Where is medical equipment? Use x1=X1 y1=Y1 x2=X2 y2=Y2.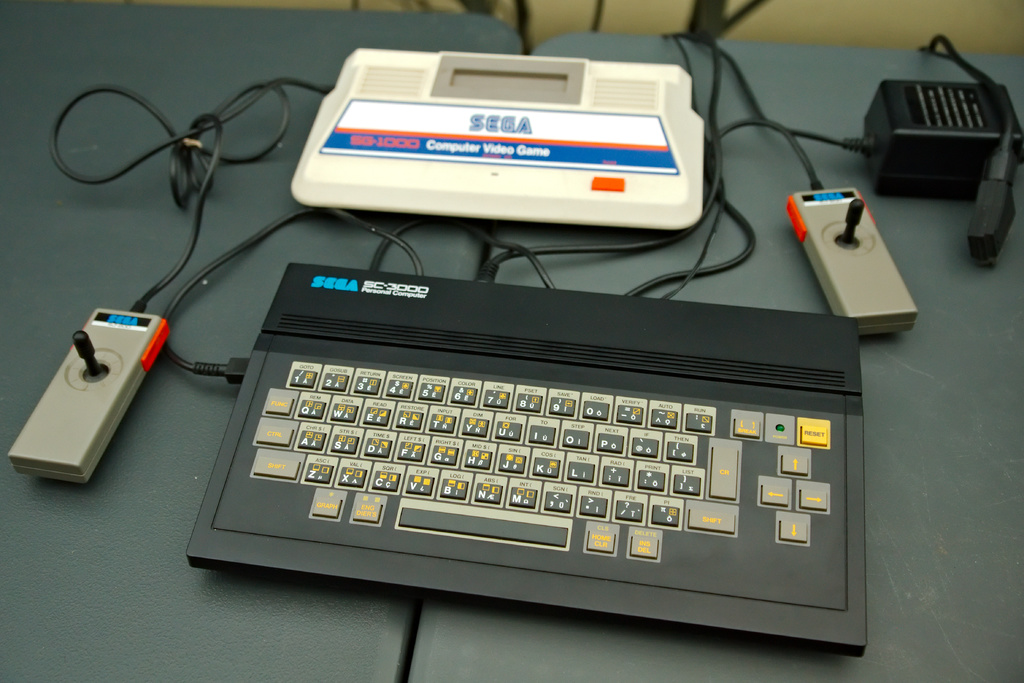
x1=8 y1=0 x2=1023 y2=657.
